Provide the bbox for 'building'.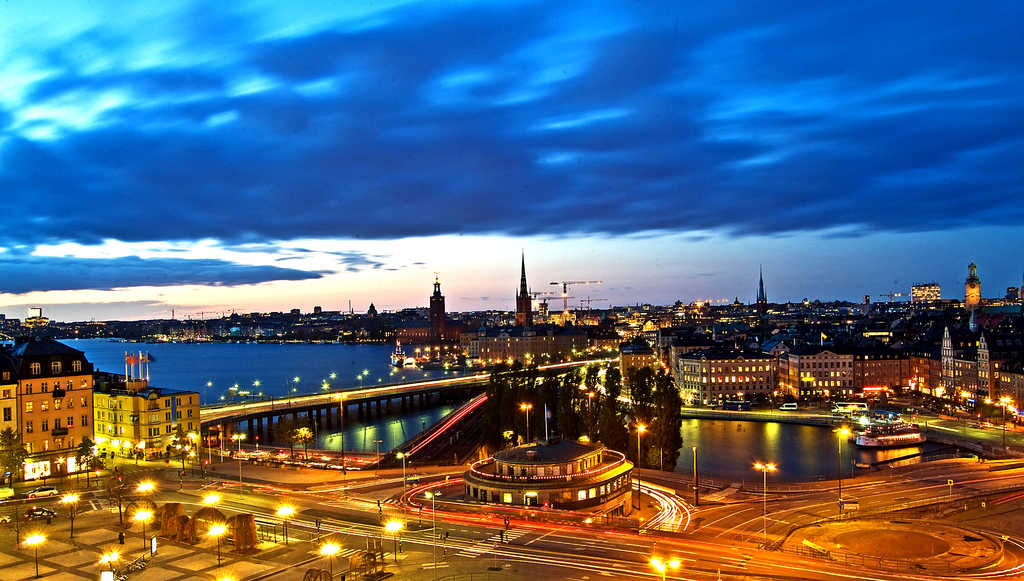
bbox=(13, 335, 95, 450).
